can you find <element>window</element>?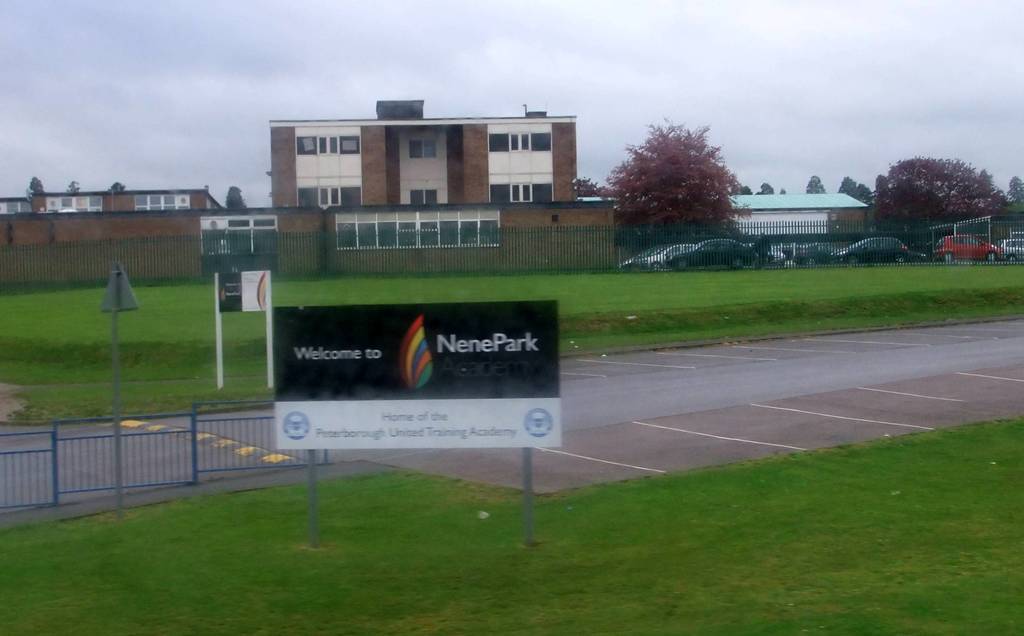
Yes, bounding box: Rect(335, 134, 365, 154).
